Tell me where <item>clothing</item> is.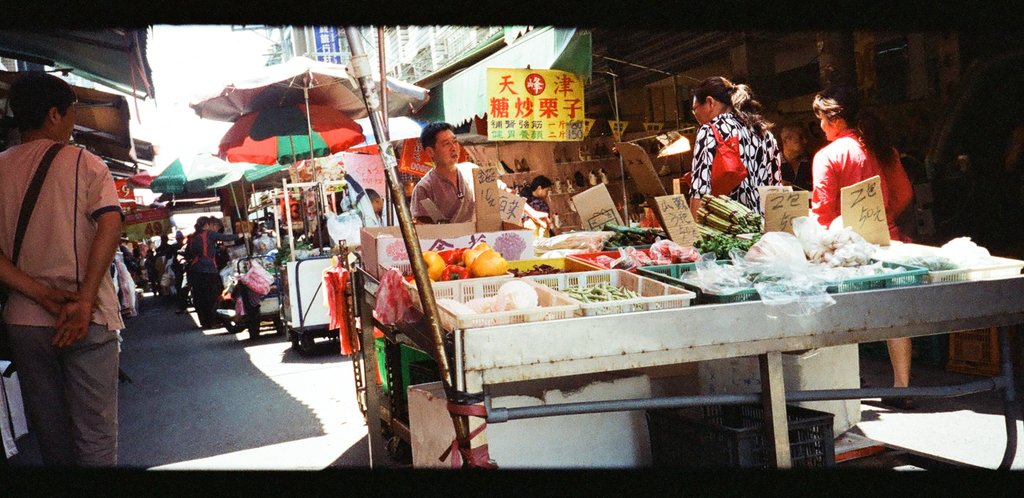
<item>clothing</item> is at {"x1": 0, "y1": 135, "x2": 123, "y2": 470}.
